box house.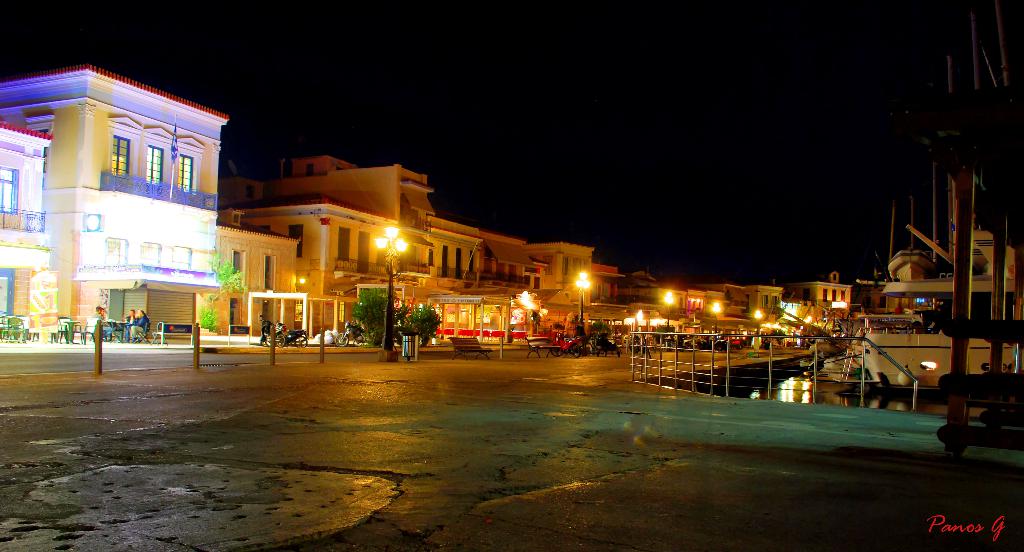
bbox=[852, 321, 1023, 386].
